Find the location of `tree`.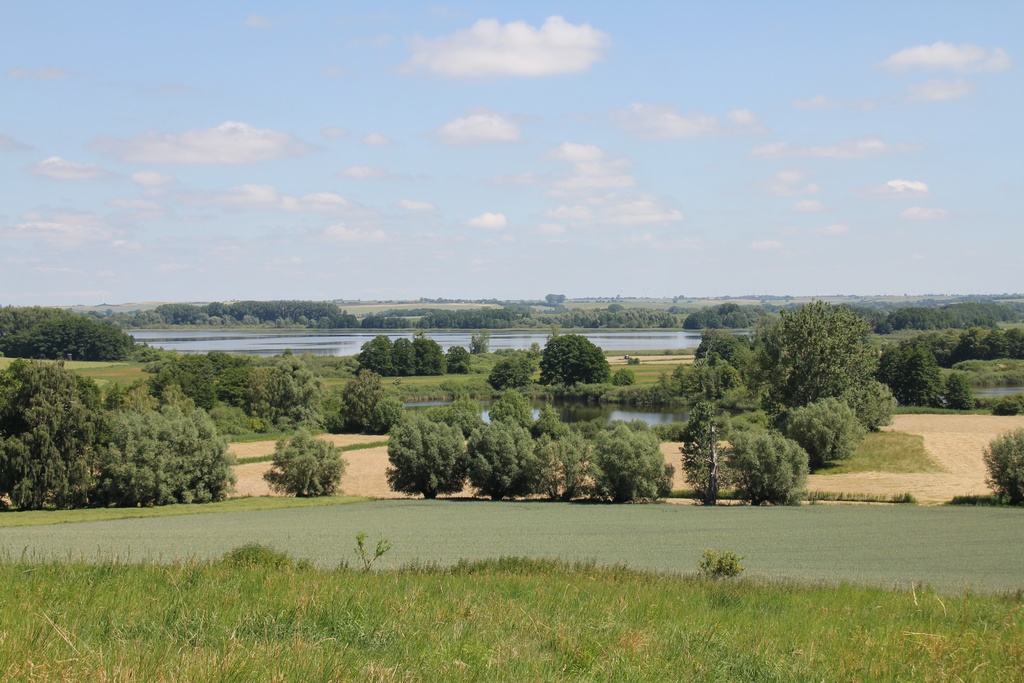
Location: Rect(536, 323, 618, 406).
